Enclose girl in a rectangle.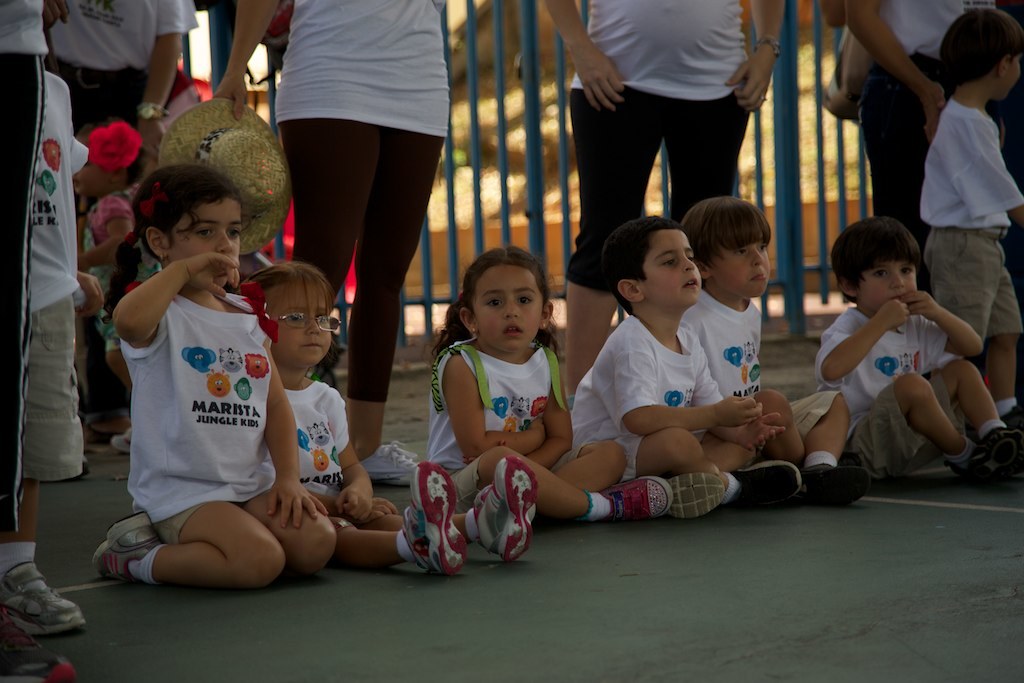
locate(89, 161, 338, 599).
